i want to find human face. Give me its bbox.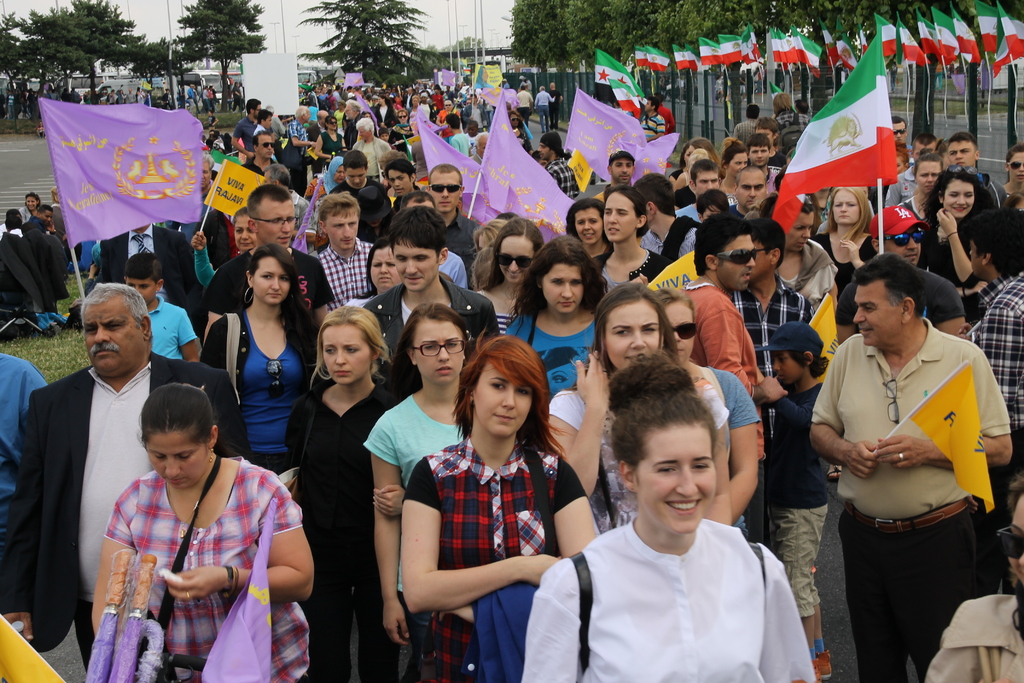
577,210,604,247.
